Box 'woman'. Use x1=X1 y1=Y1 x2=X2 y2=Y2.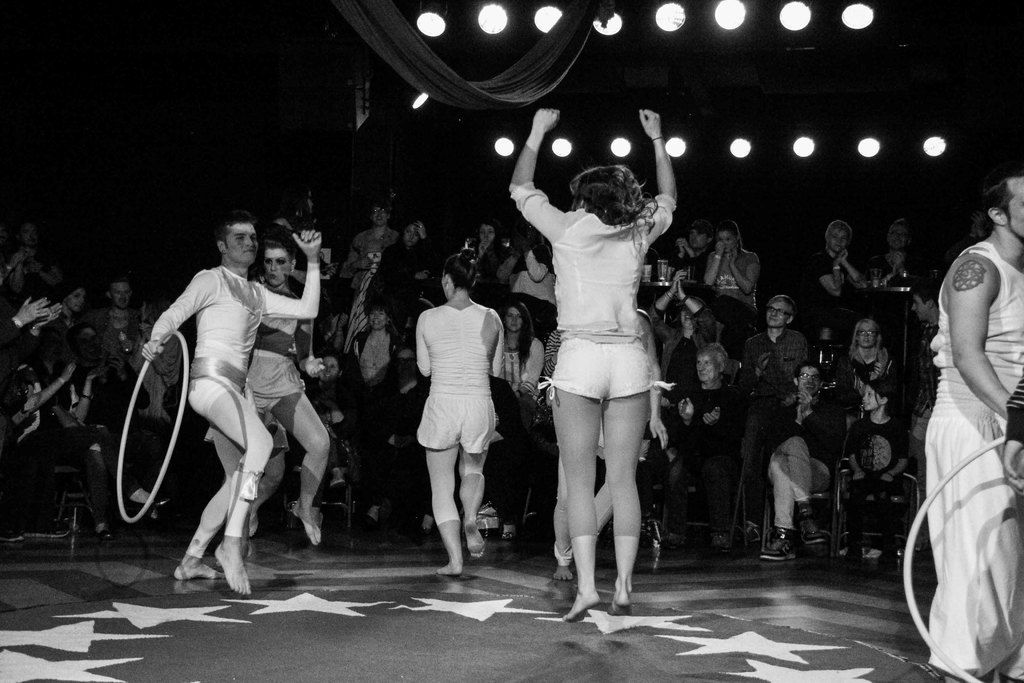
x1=840 y1=320 x2=896 y2=411.
